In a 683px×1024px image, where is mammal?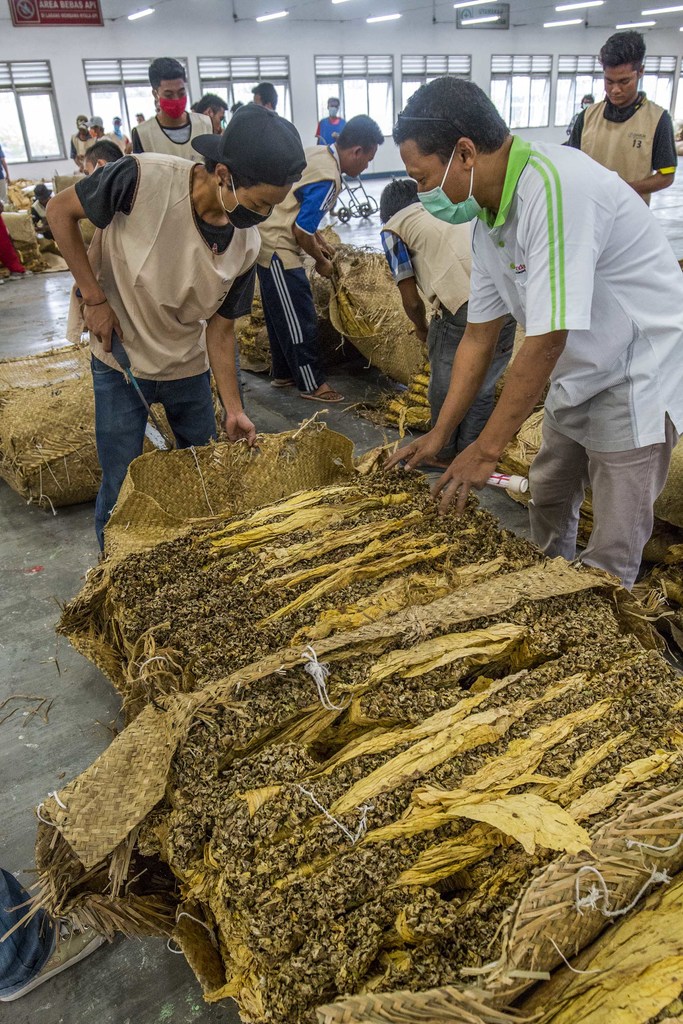
select_region(570, 29, 673, 205).
